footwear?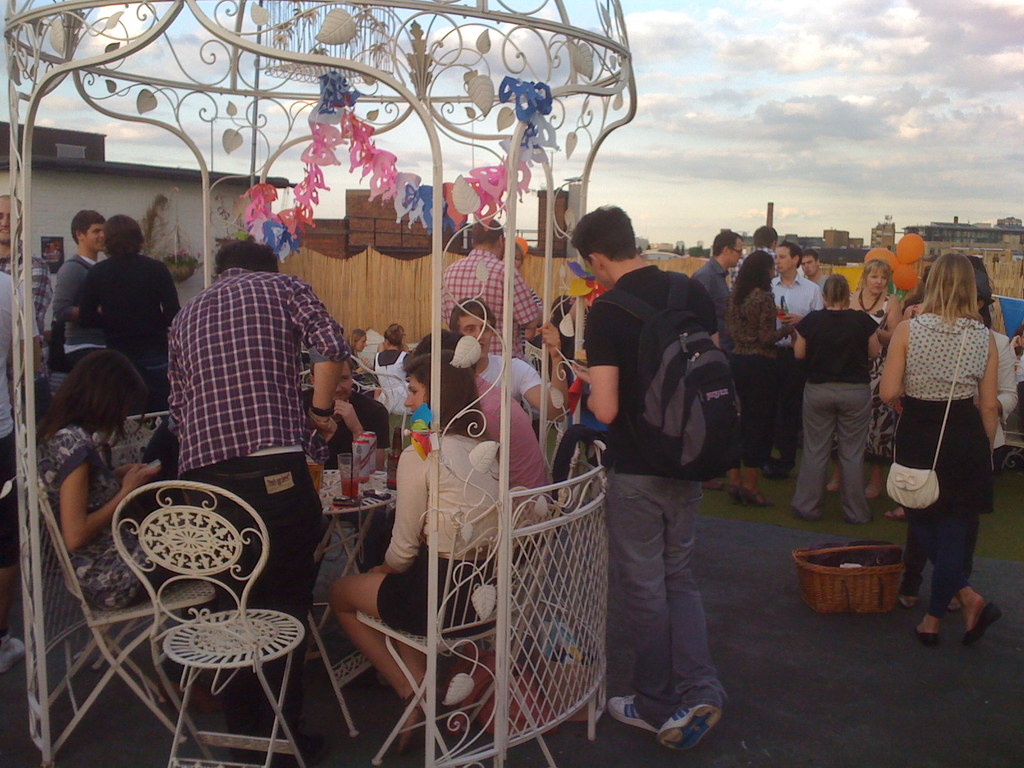
(657, 706, 723, 753)
